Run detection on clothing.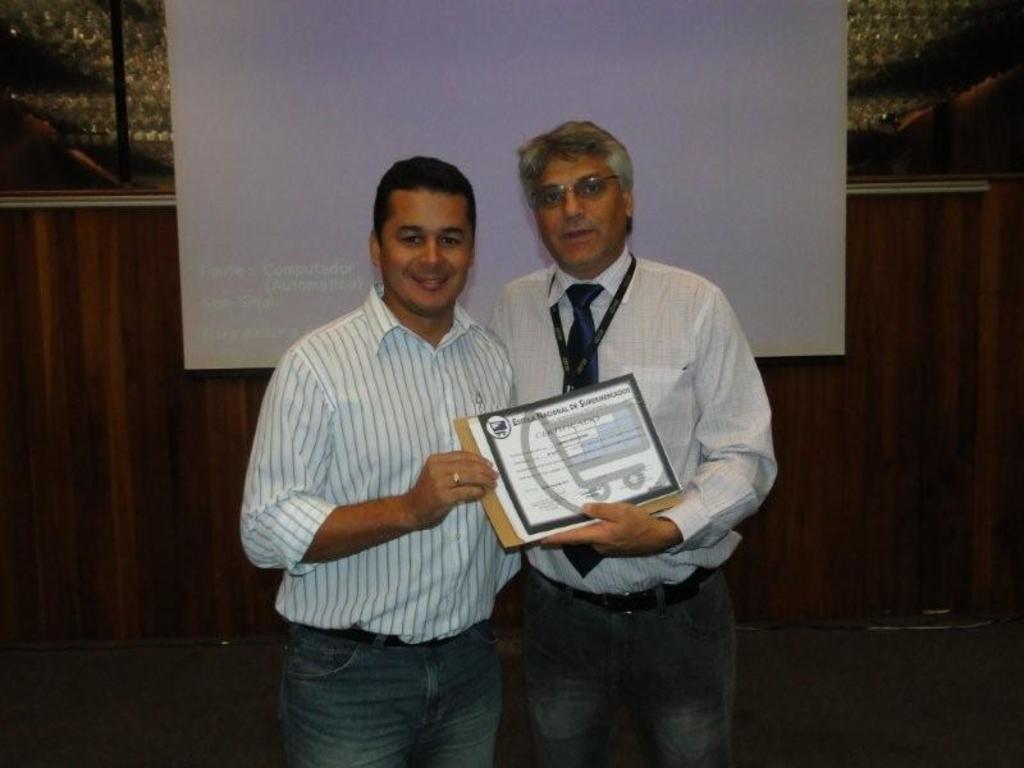
Result: box(483, 239, 781, 767).
